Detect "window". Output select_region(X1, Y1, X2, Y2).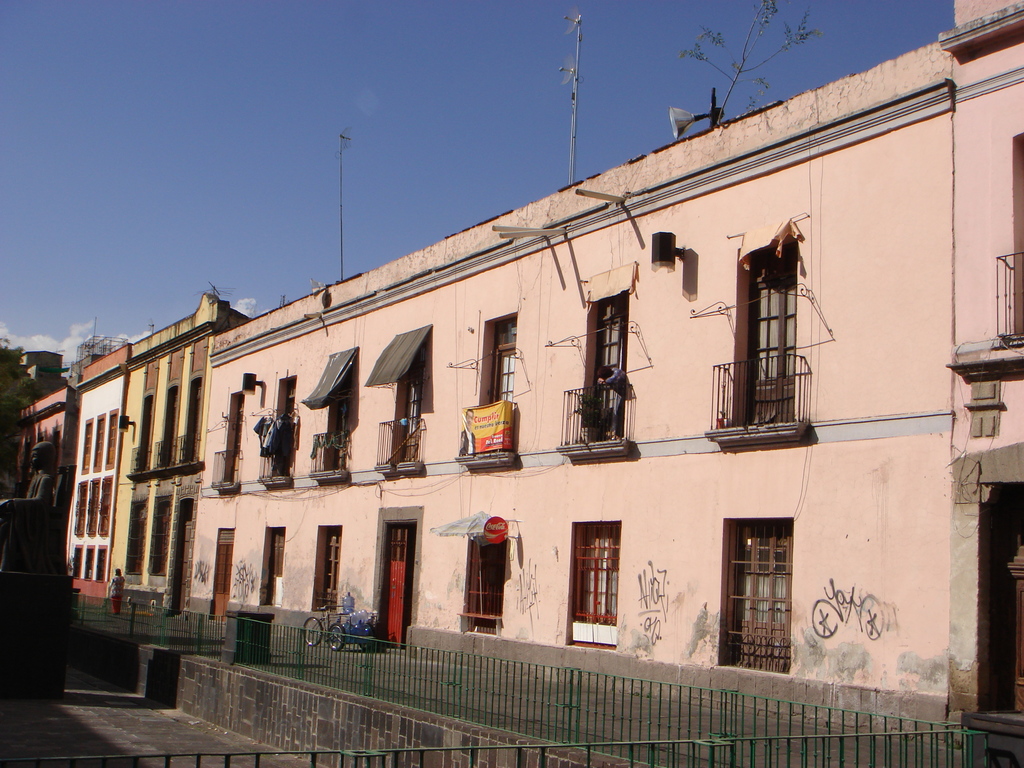
select_region(132, 388, 157, 474).
